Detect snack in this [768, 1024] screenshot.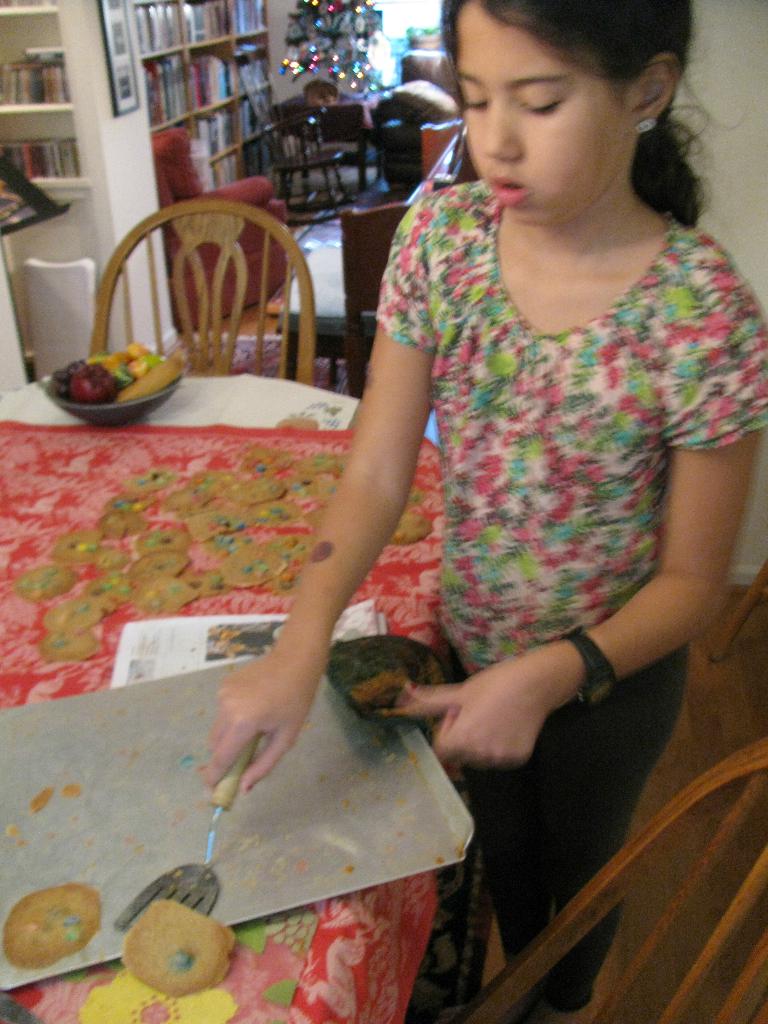
Detection: [x1=230, y1=476, x2=274, y2=502].
